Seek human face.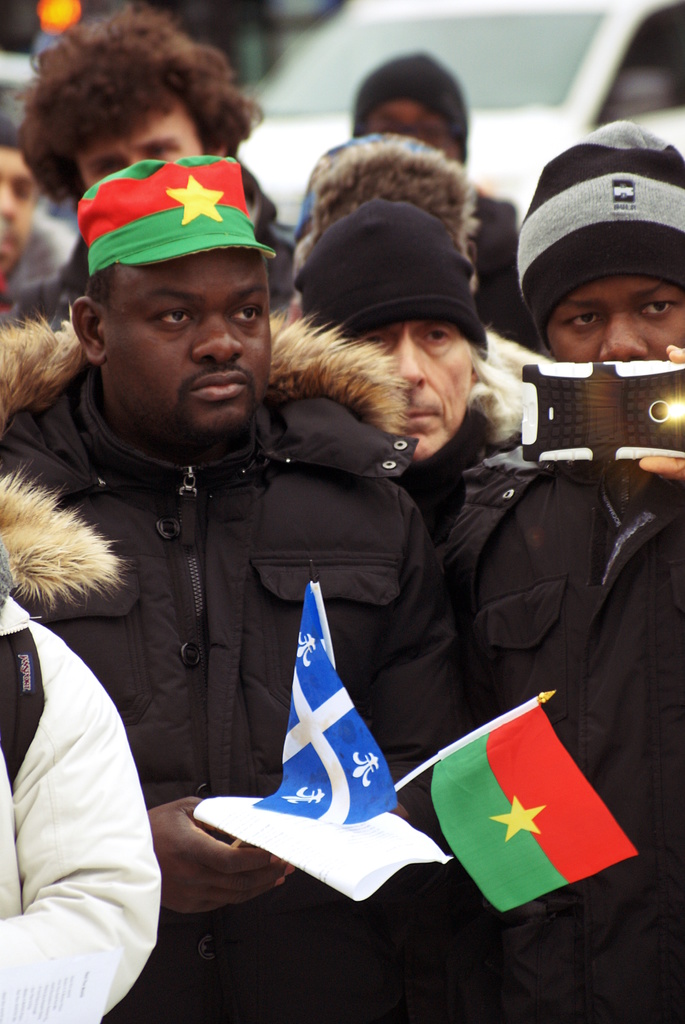
[79, 100, 197, 186].
